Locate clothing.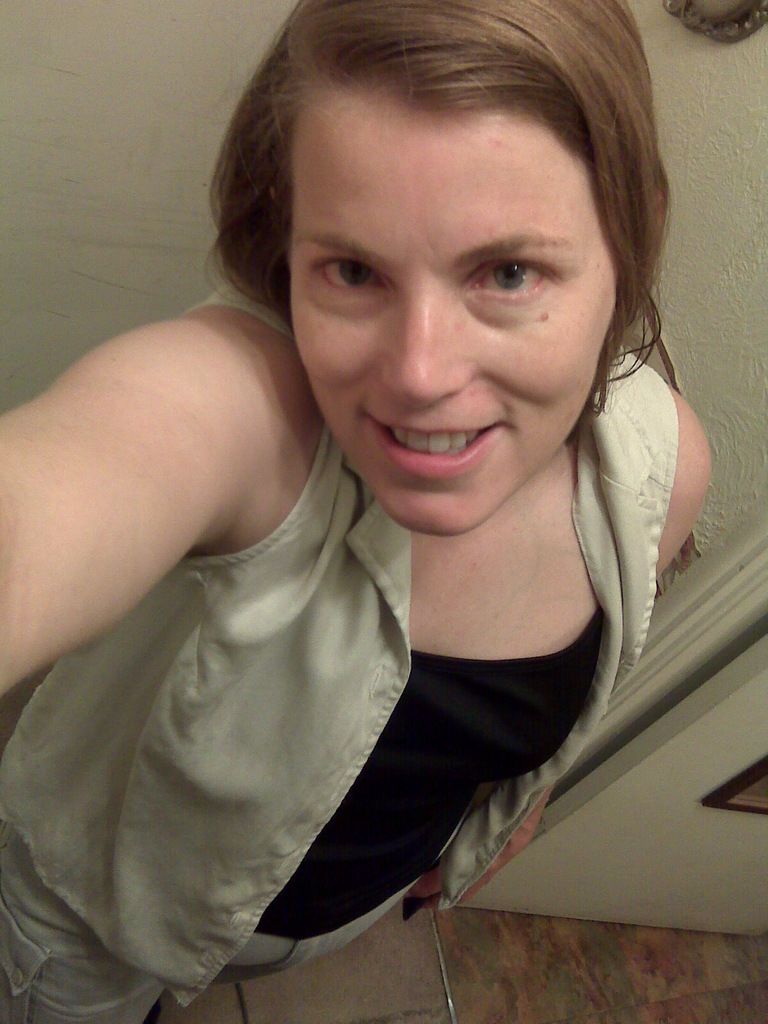
Bounding box: (x1=1, y1=264, x2=690, y2=1023).
